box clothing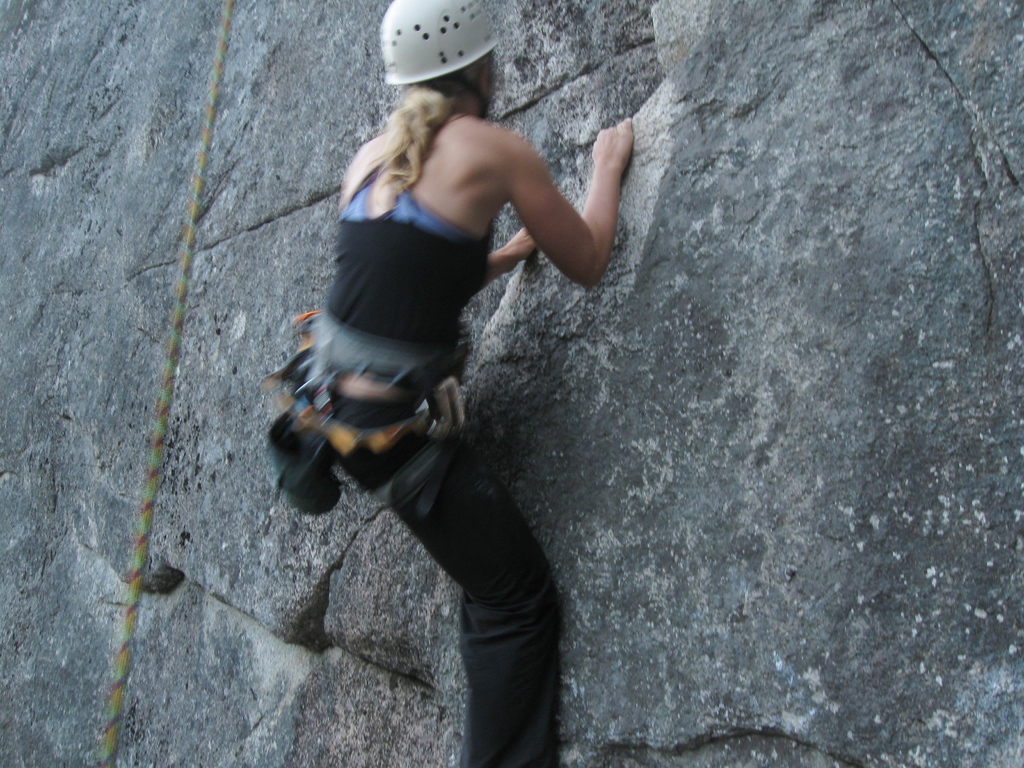
[left=260, top=115, right=570, bottom=767]
